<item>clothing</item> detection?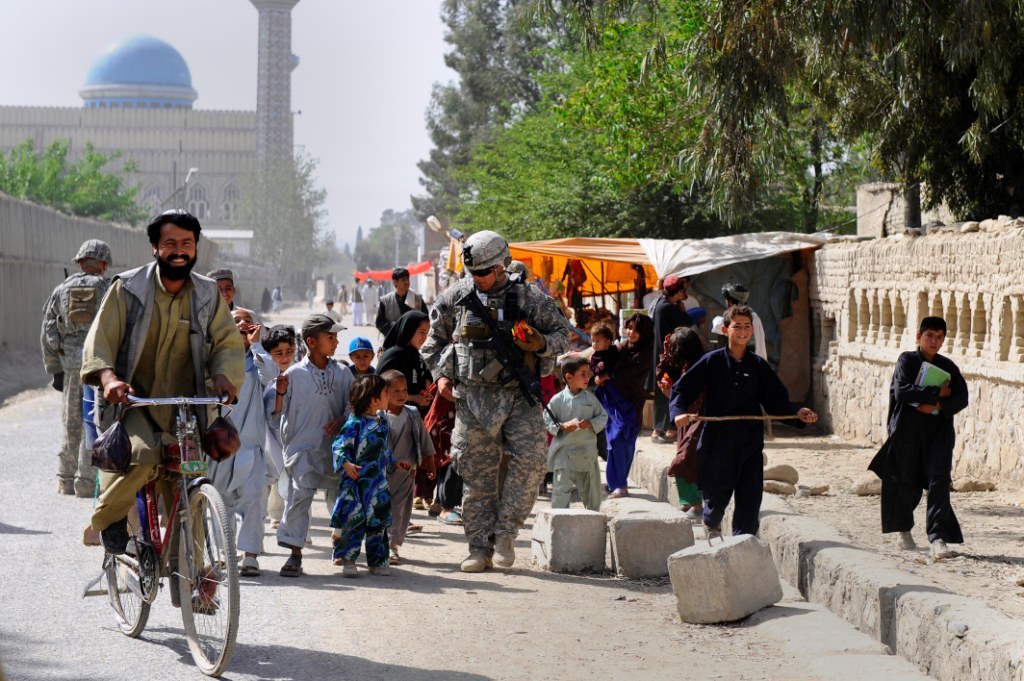
x1=324 y1=308 x2=337 y2=324
